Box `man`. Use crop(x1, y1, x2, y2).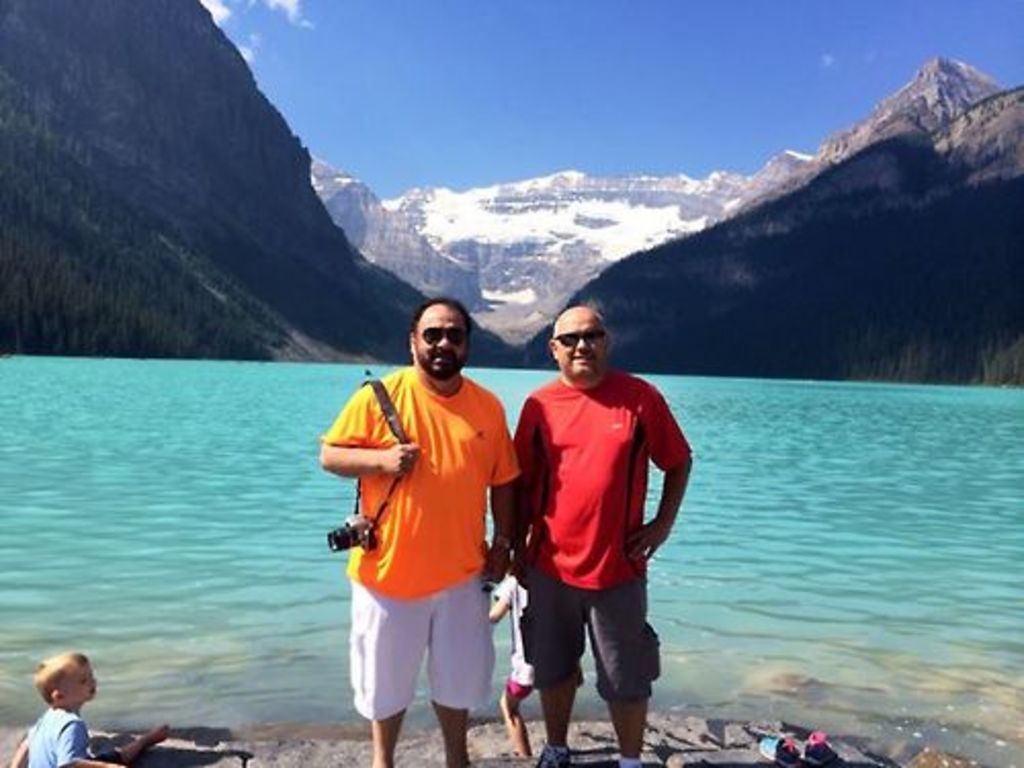
crop(498, 297, 684, 758).
